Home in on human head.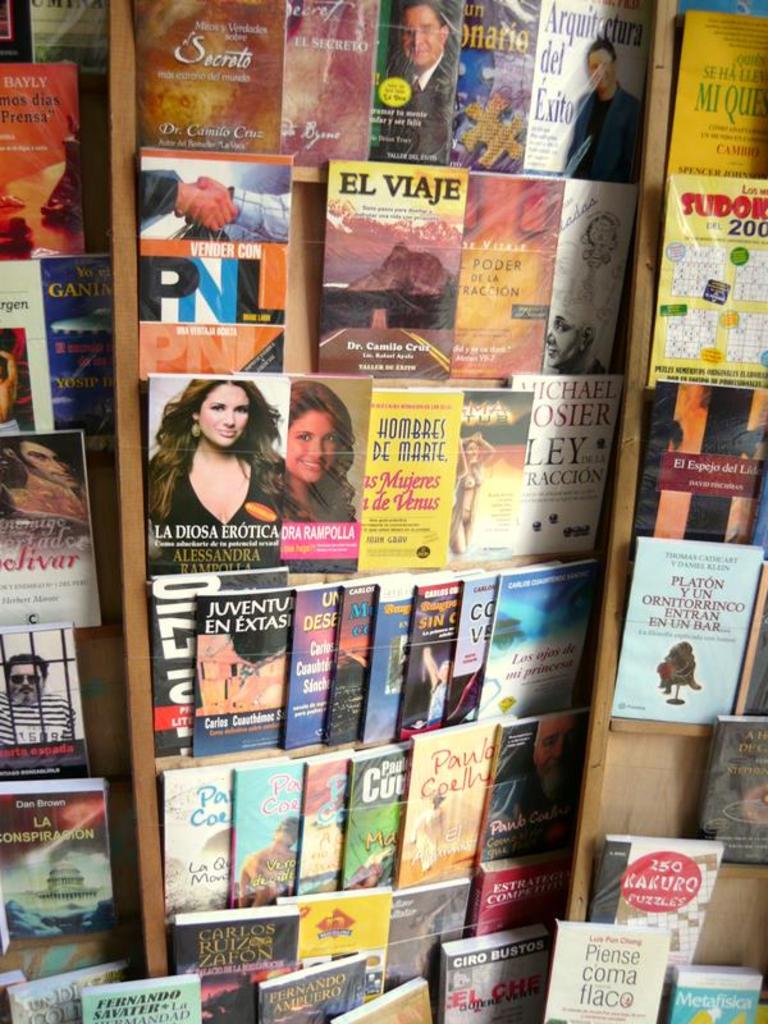
Homed in at Rect(529, 712, 590, 797).
